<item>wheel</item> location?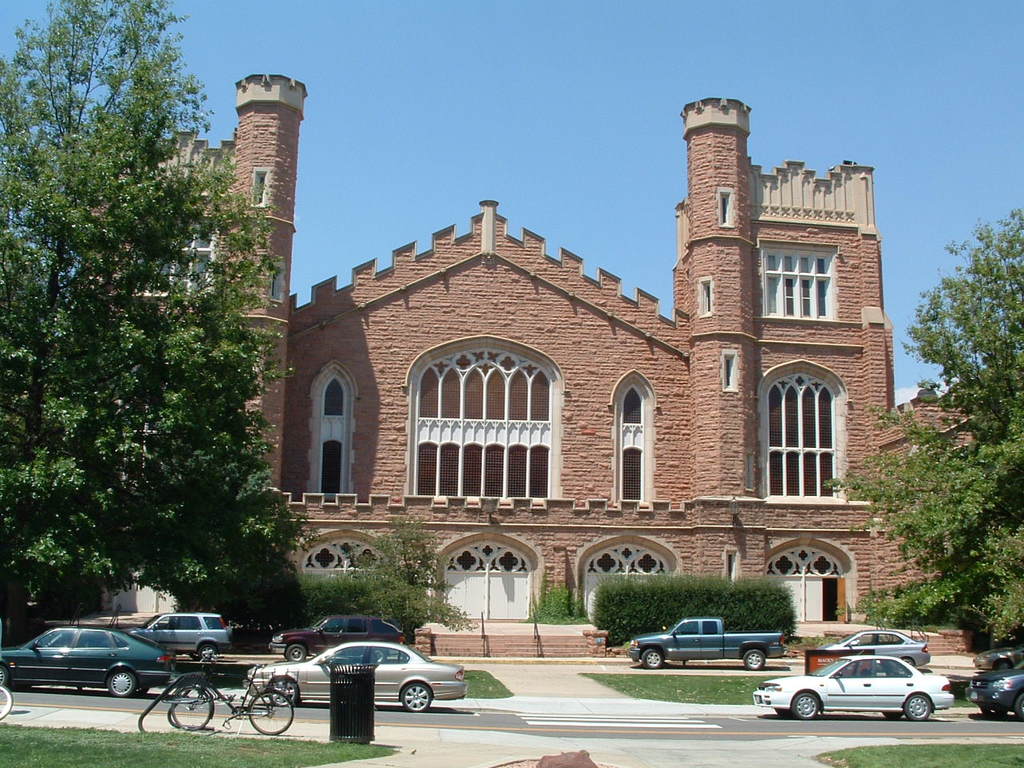
left=0, top=656, right=6, bottom=682
